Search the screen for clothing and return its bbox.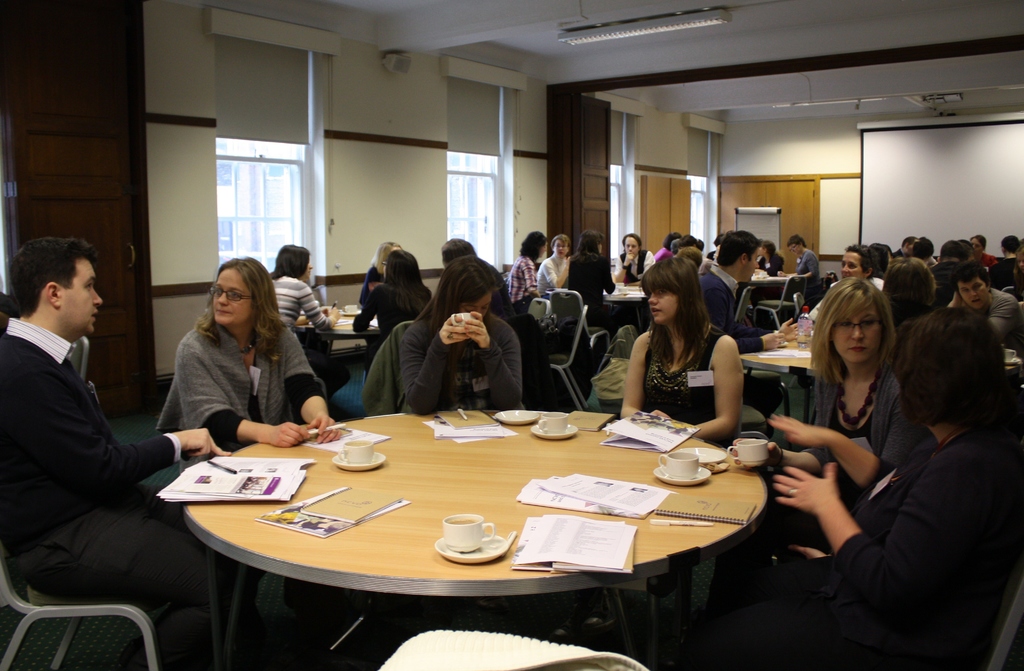
Found: locate(484, 260, 518, 318).
